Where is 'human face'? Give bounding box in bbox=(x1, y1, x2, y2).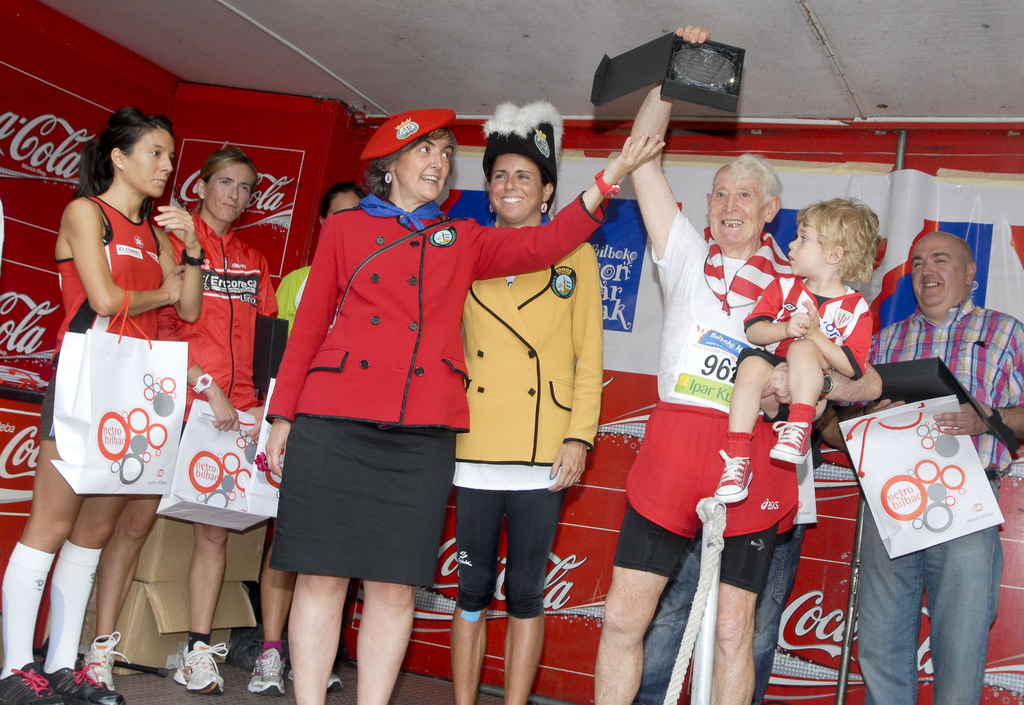
bbox=(399, 138, 448, 192).
